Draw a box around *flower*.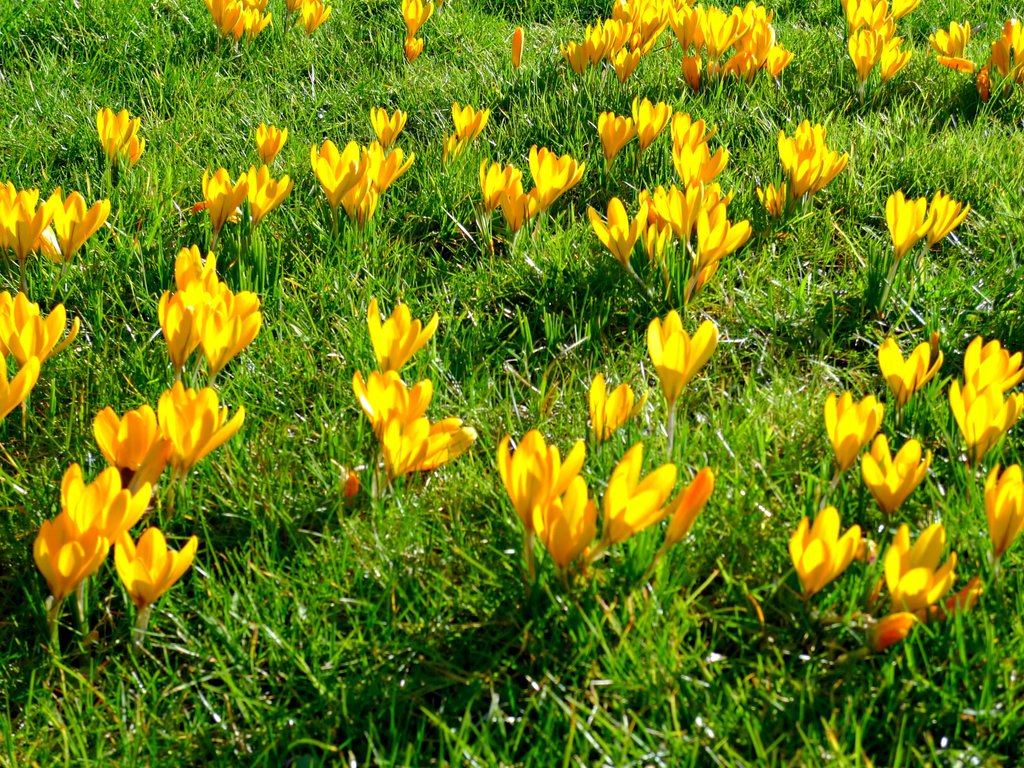
l=786, t=150, r=856, b=200.
